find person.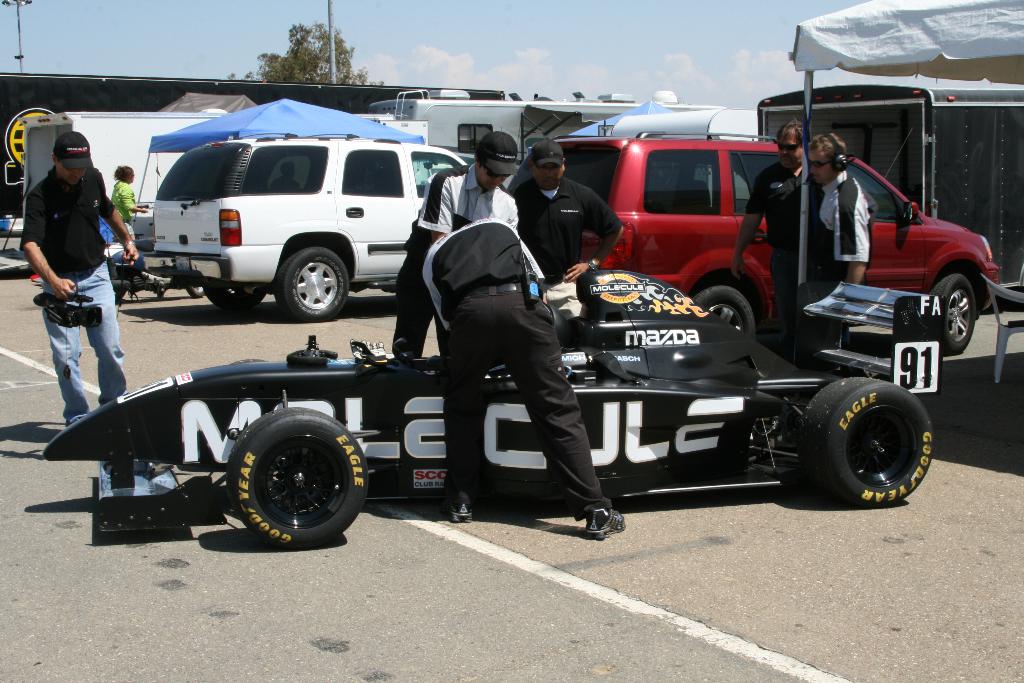
locate(13, 129, 138, 424).
